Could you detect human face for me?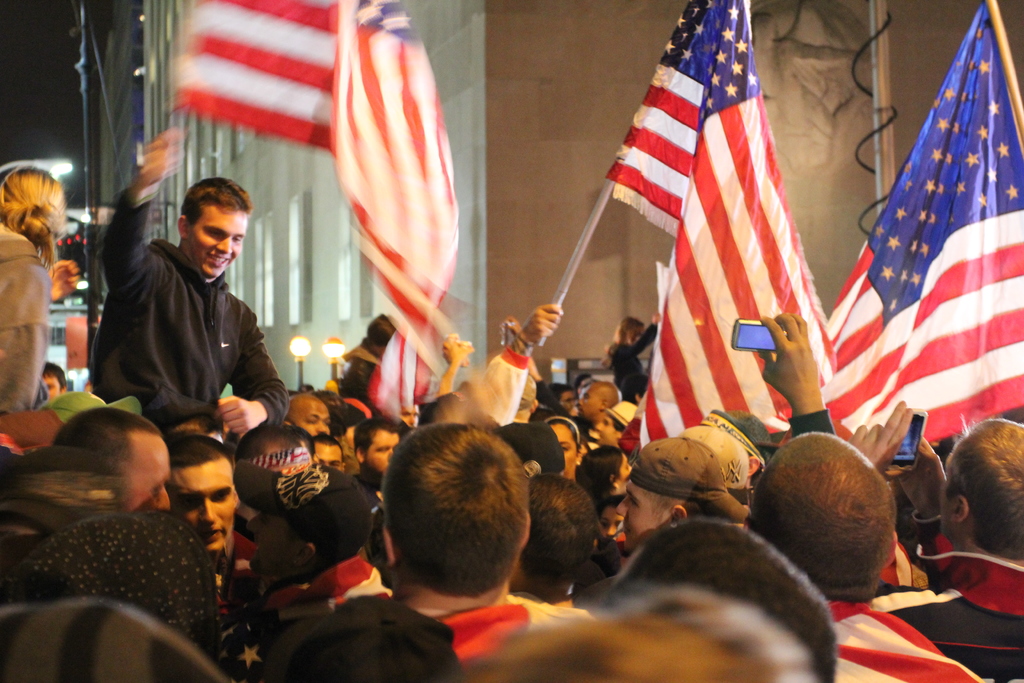
Detection result: x1=547 y1=423 x2=574 y2=475.
